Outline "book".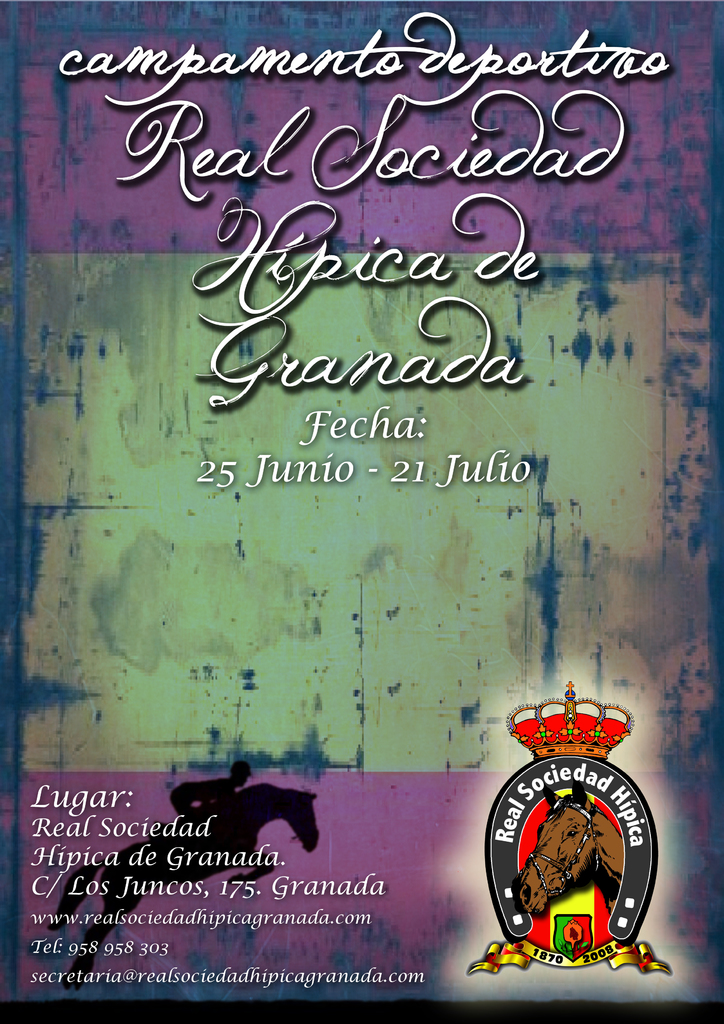
Outline: <bbox>0, 1, 723, 1015</bbox>.
